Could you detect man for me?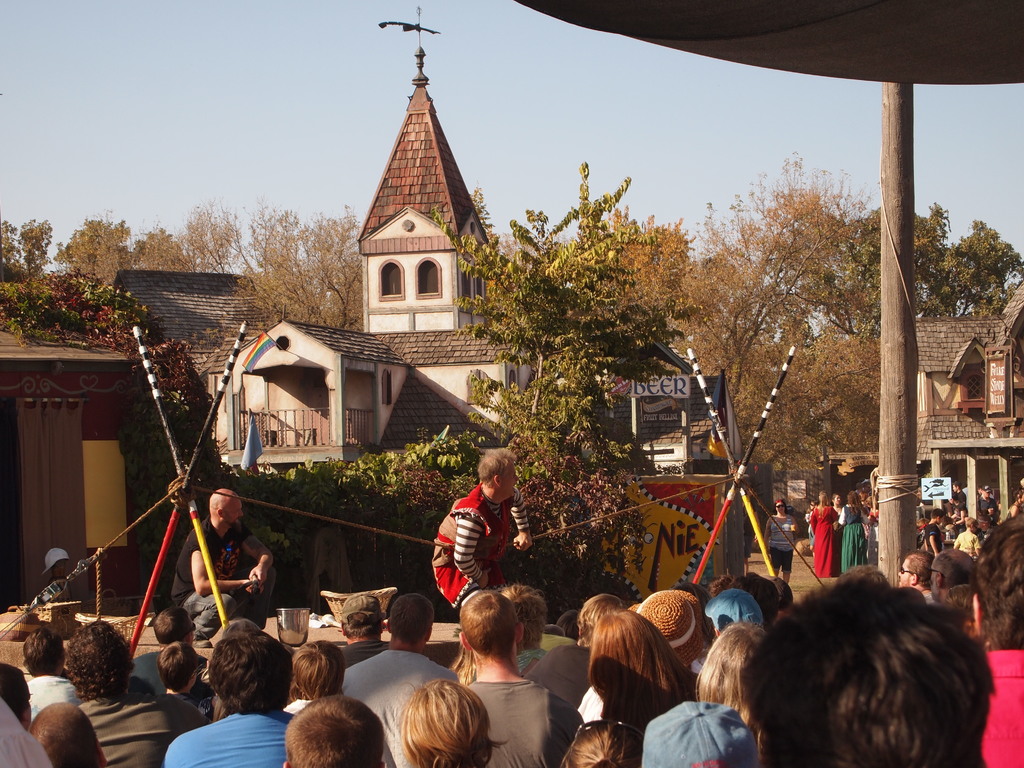
Detection result: 424, 465, 527, 618.
